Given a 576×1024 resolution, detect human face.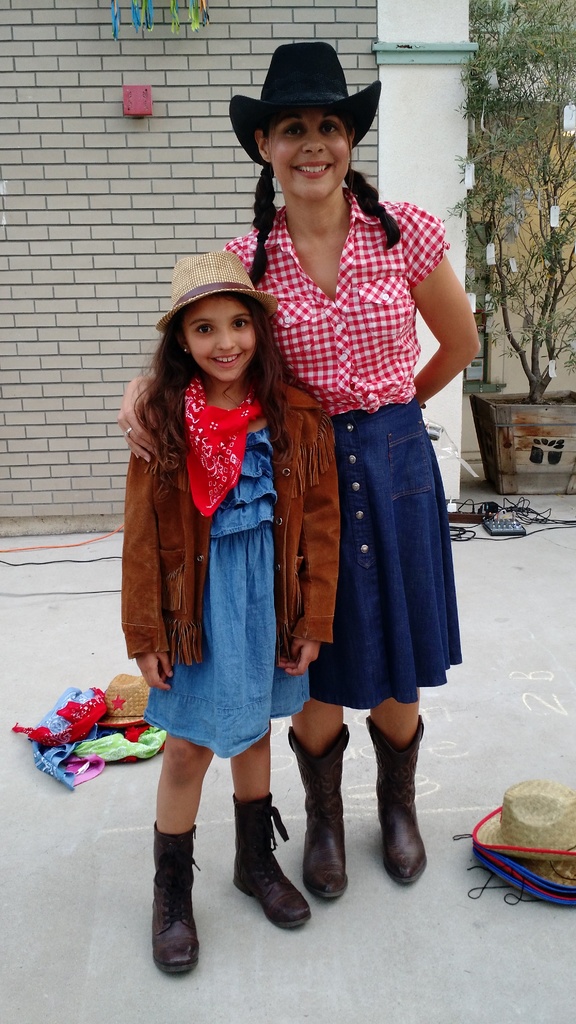
bbox=[182, 296, 255, 383].
